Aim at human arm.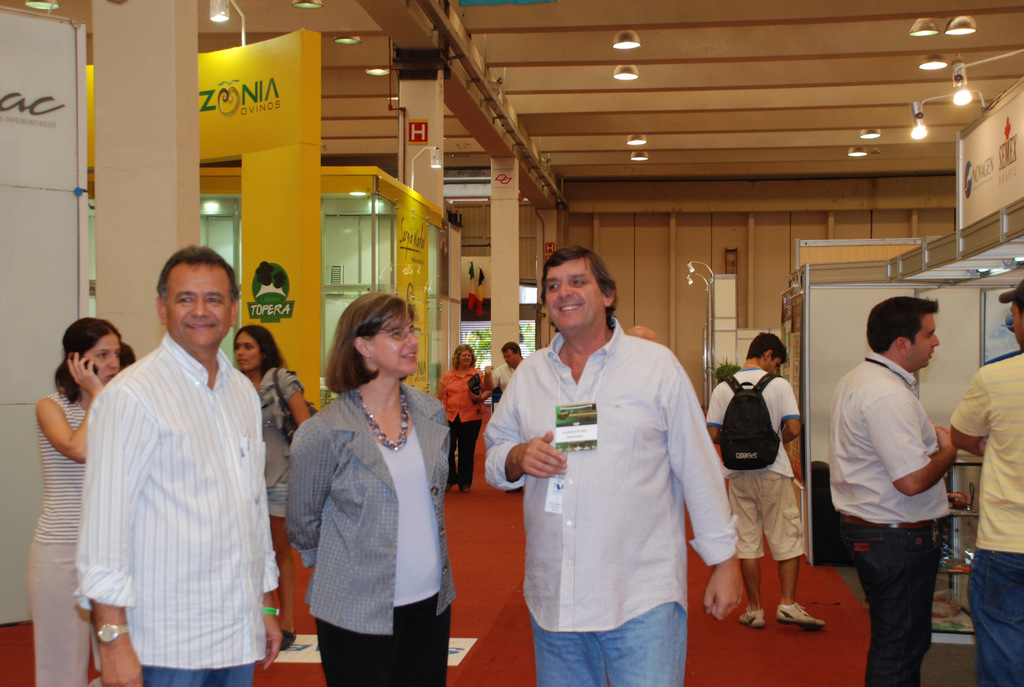
Aimed at bbox=[284, 404, 348, 568].
